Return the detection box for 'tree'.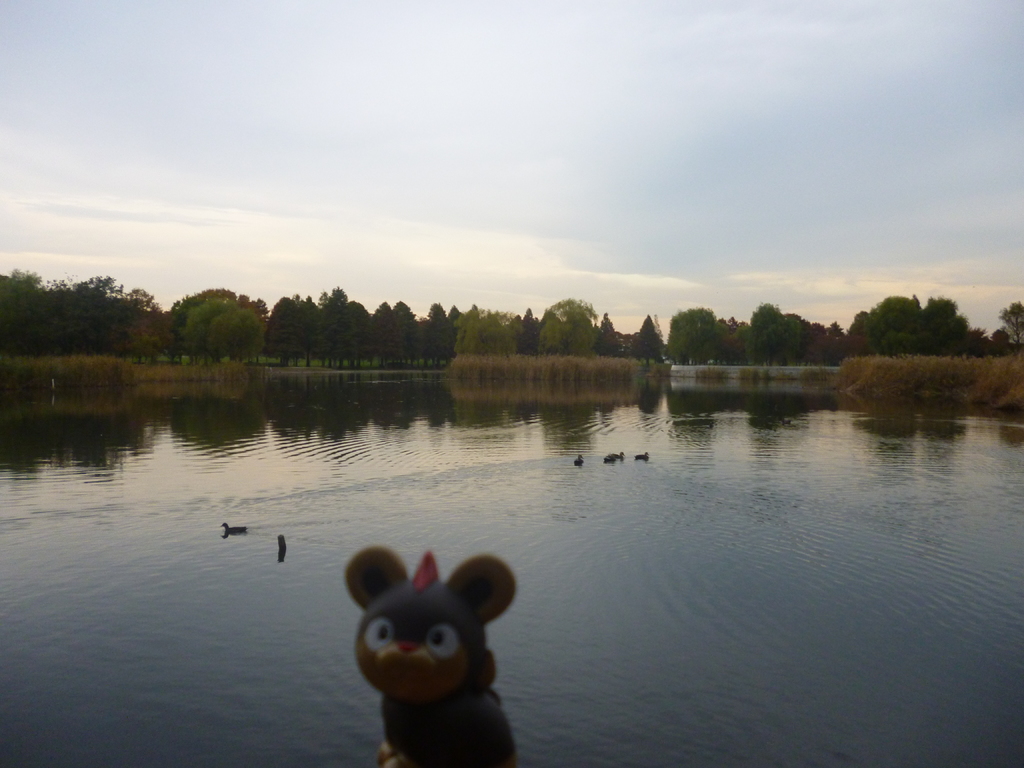
box(371, 298, 401, 364).
